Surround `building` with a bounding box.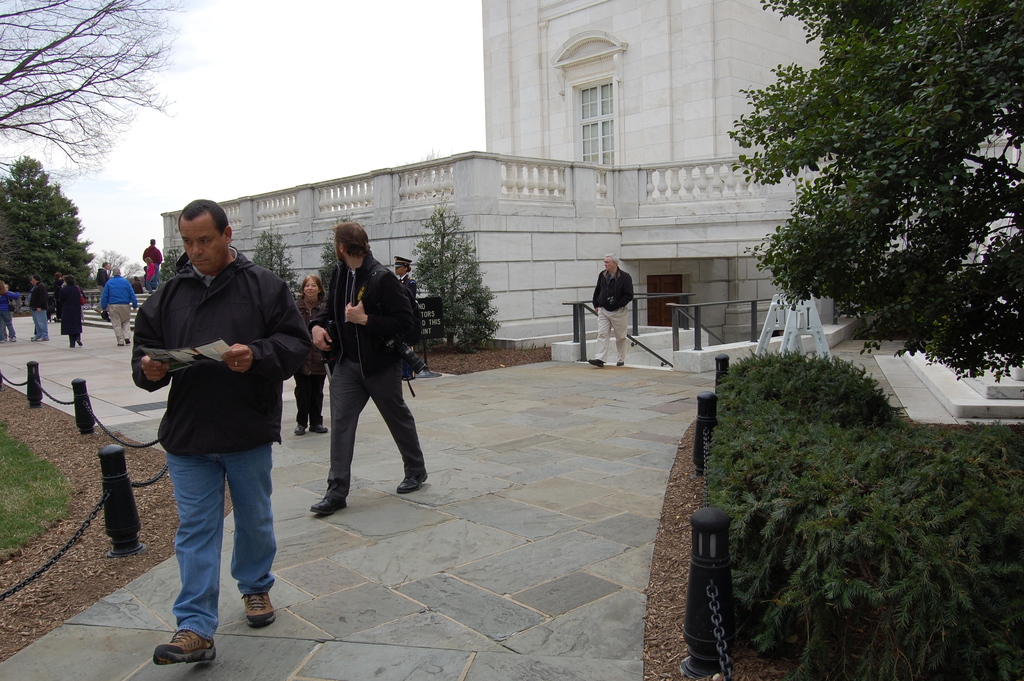
select_region(76, 0, 1023, 420).
